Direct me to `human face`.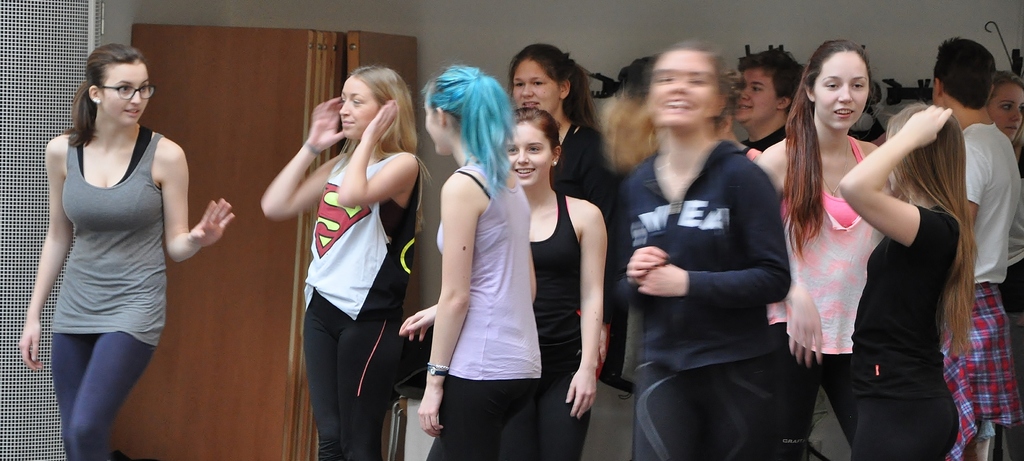
Direction: 804, 45, 881, 127.
